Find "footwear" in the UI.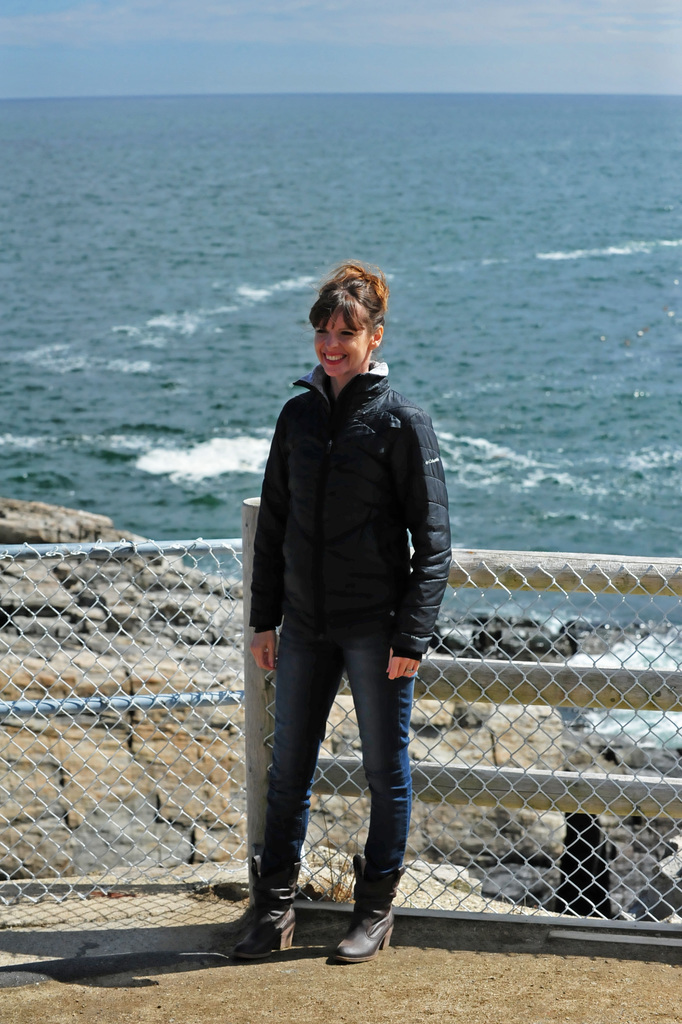
UI element at [left=334, top=861, right=400, bottom=963].
